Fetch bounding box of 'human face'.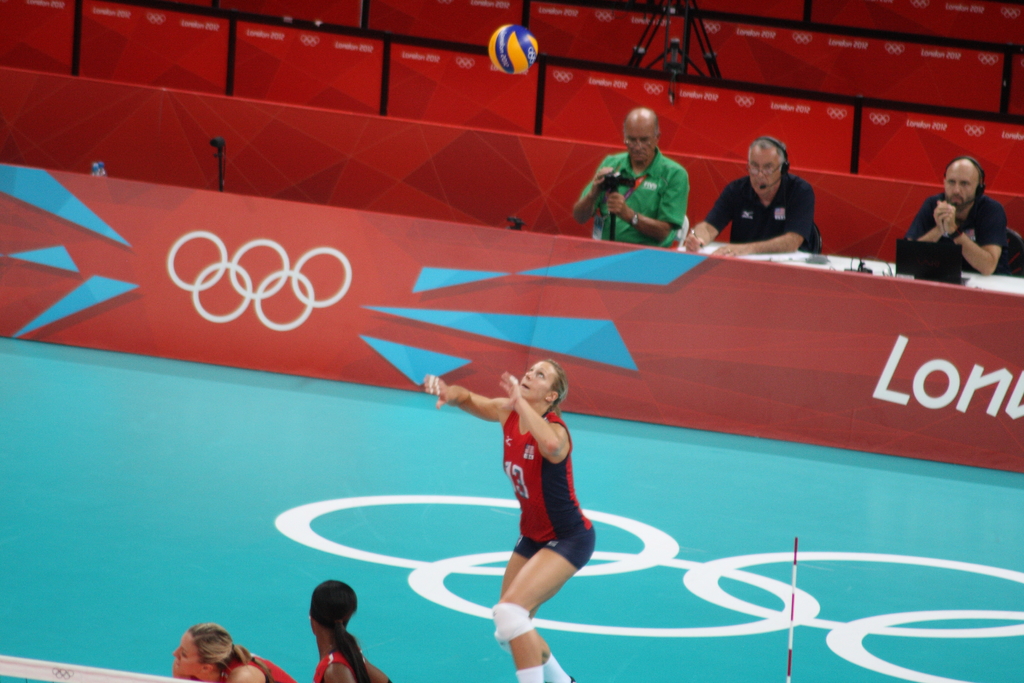
Bbox: select_region(517, 365, 552, 398).
